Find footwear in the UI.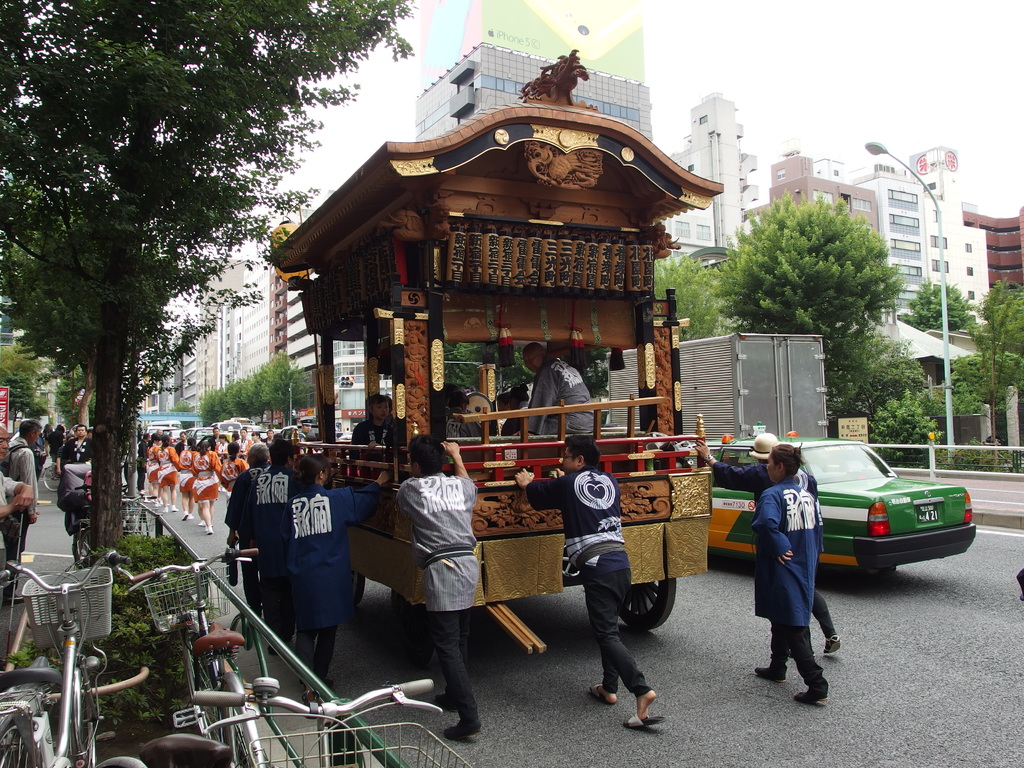
UI element at x1=755, y1=672, x2=785, y2=681.
